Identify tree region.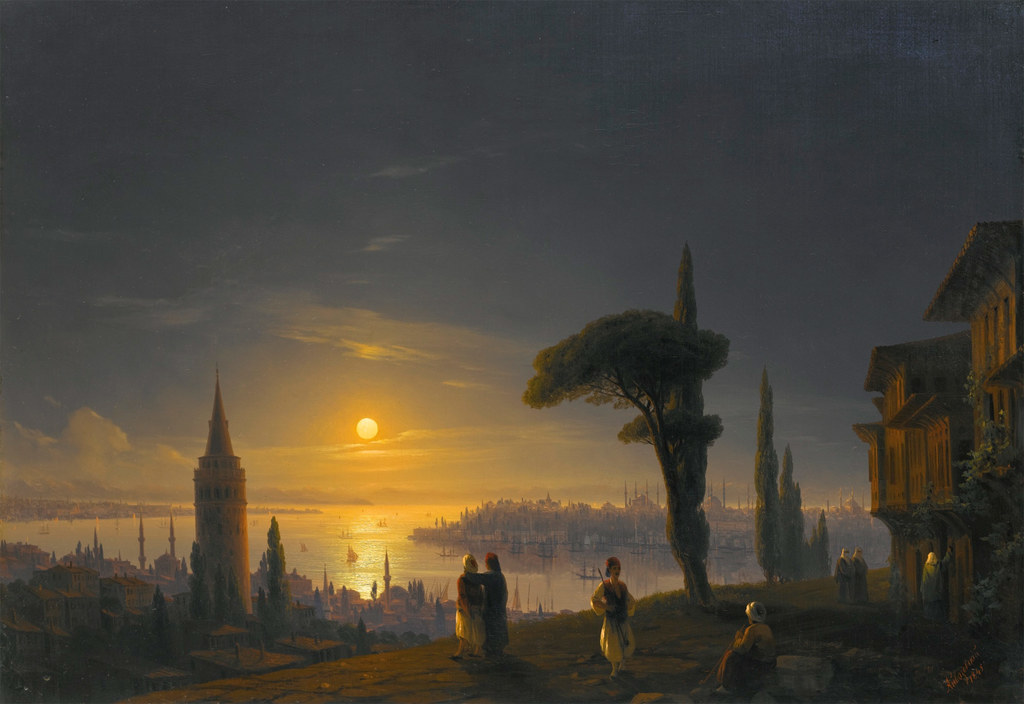
Region: detection(311, 585, 320, 606).
